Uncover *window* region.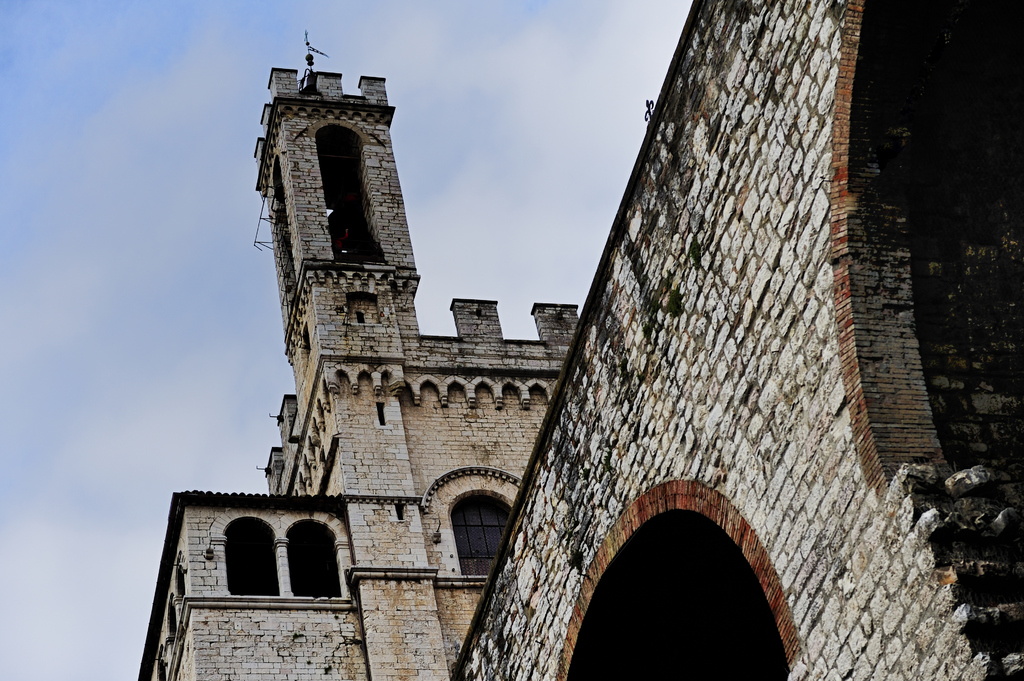
Uncovered: rect(224, 513, 283, 597).
